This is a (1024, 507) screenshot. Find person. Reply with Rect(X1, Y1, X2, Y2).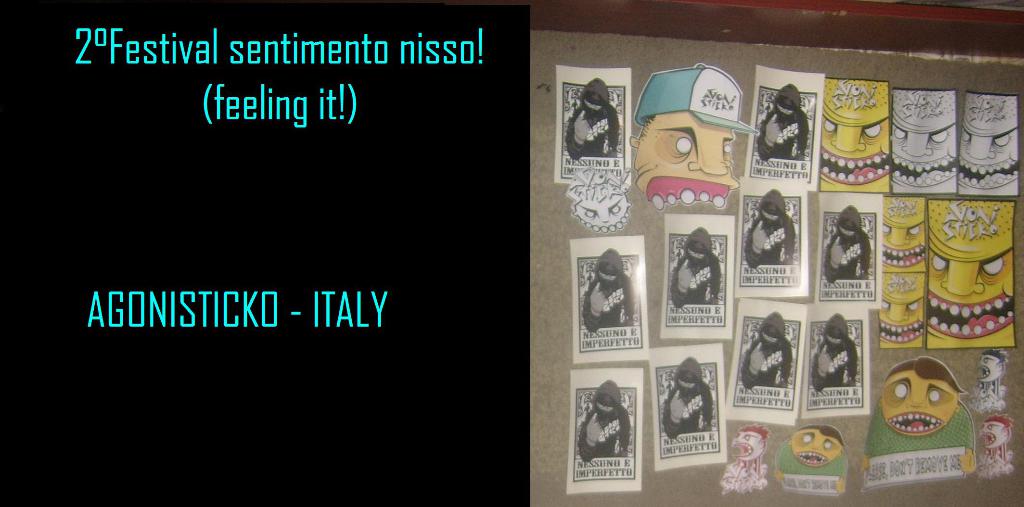
Rect(817, 314, 856, 386).
